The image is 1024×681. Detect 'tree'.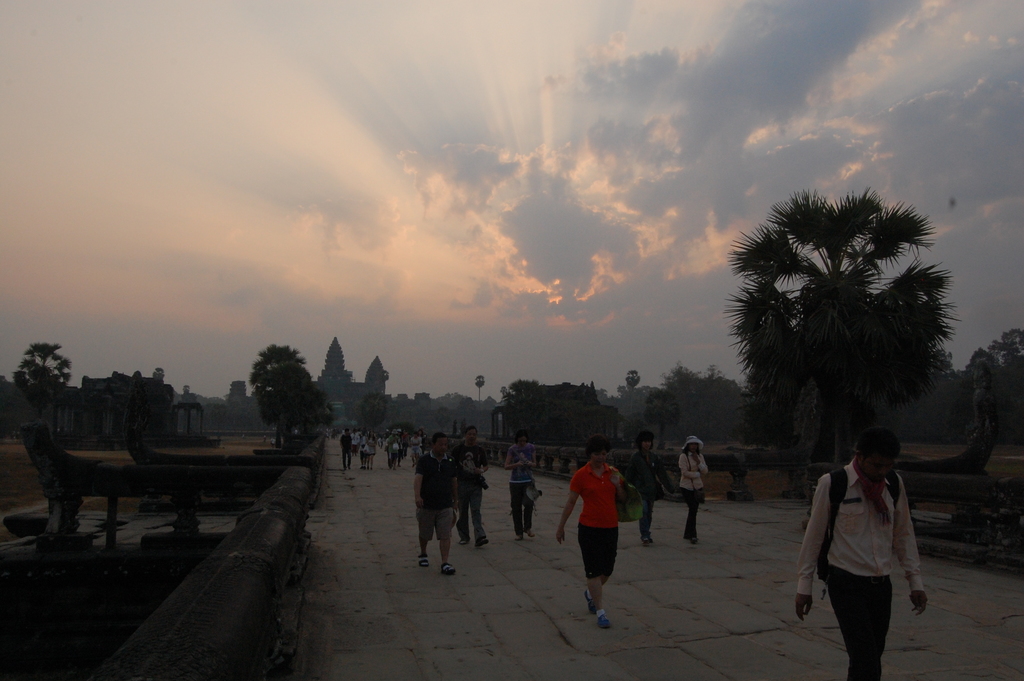
Detection: left=499, top=383, right=510, bottom=396.
